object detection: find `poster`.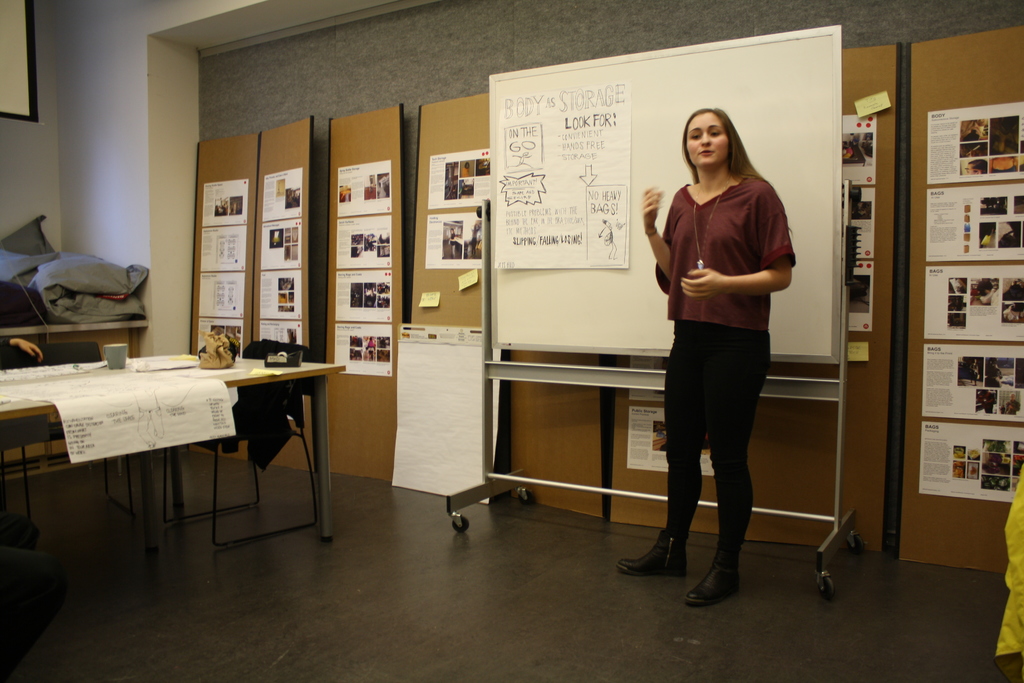
425/151/489/204.
